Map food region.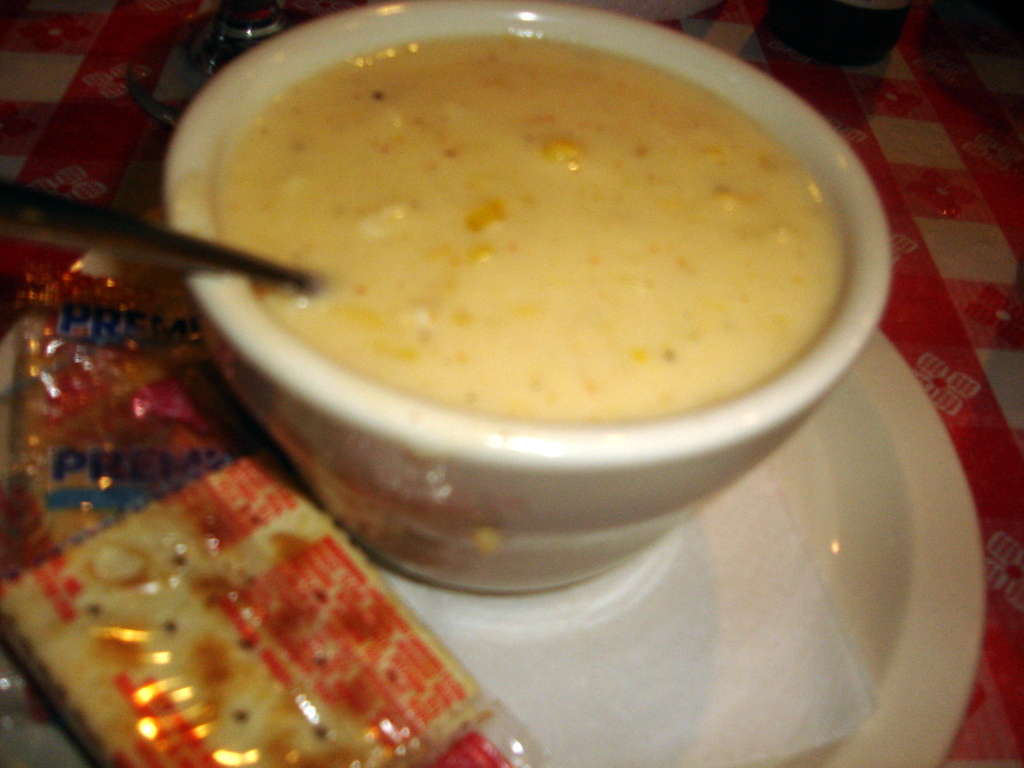
Mapped to box(231, 38, 842, 416).
